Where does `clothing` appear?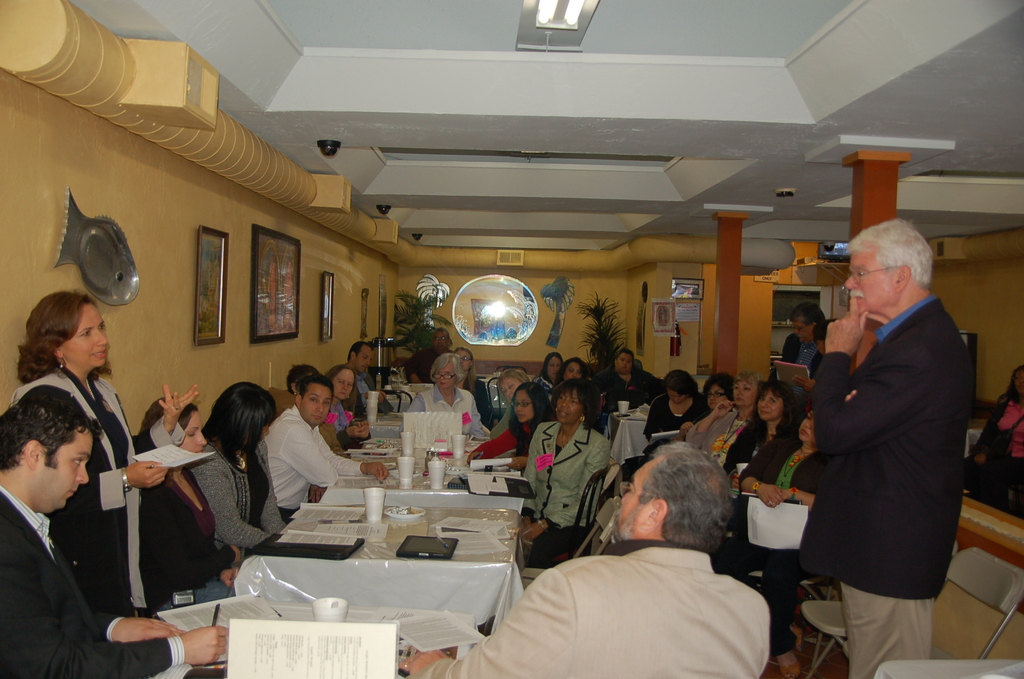
Appears at {"x1": 998, "y1": 393, "x2": 1023, "y2": 503}.
